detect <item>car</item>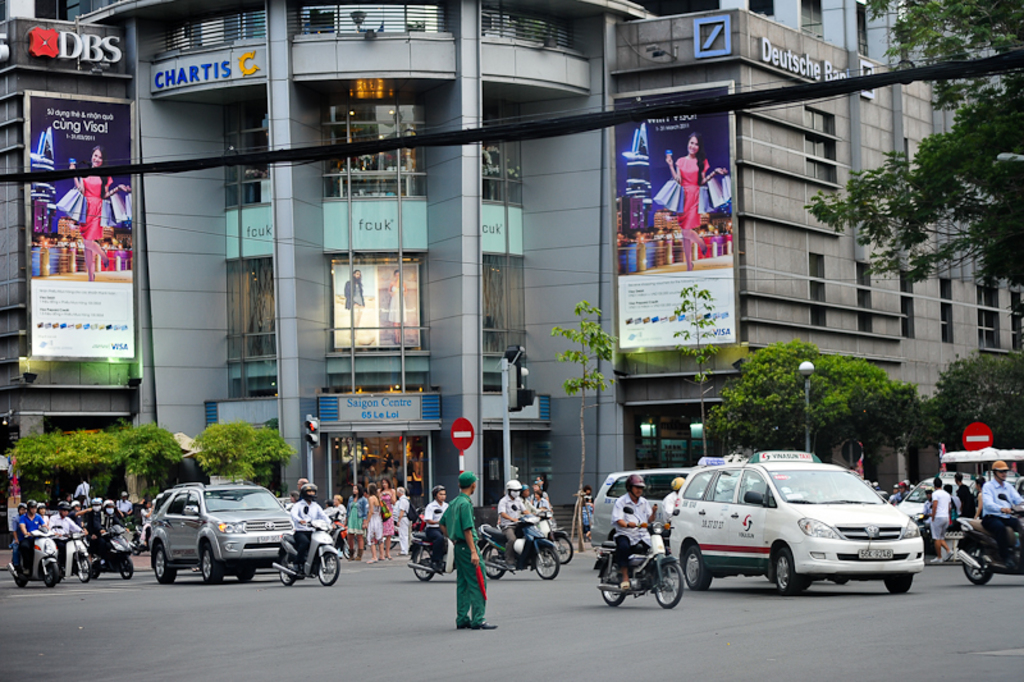
660 447 920 598
